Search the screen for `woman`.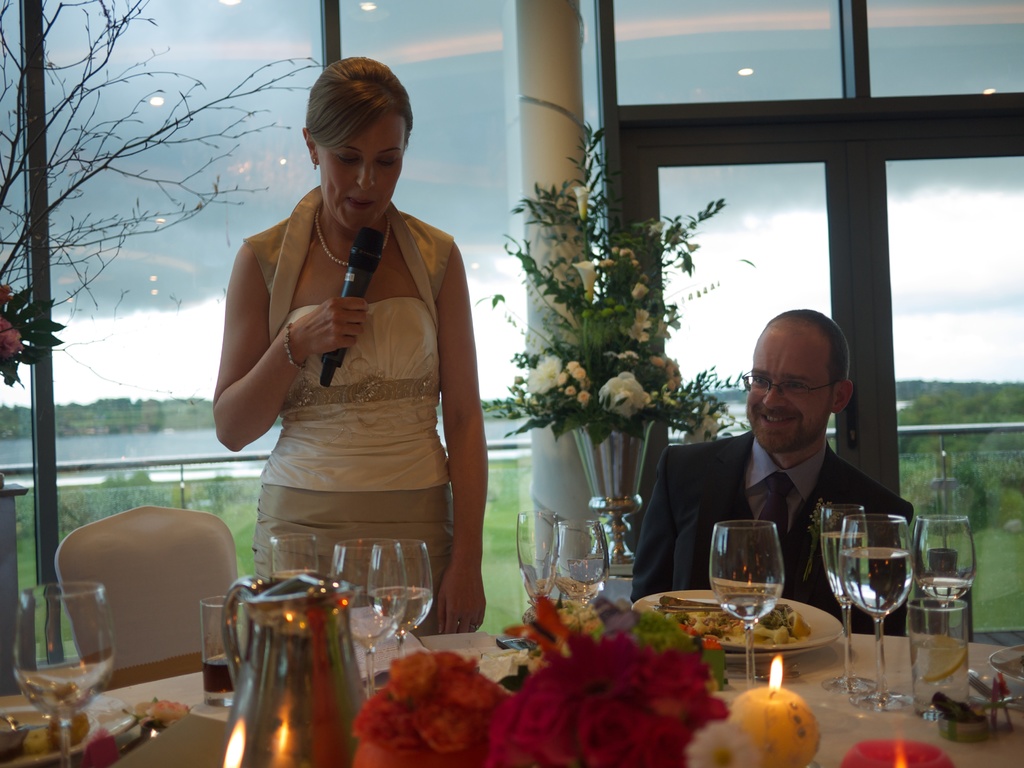
Found at box=[211, 52, 494, 636].
